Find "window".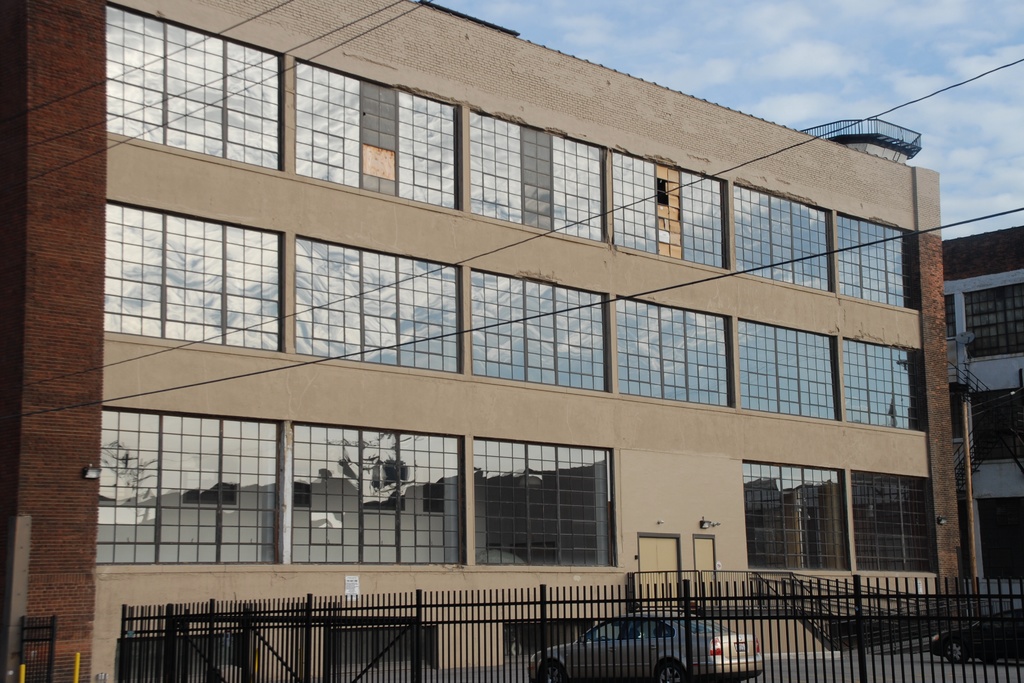
crop(97, 414, 280, 561).
